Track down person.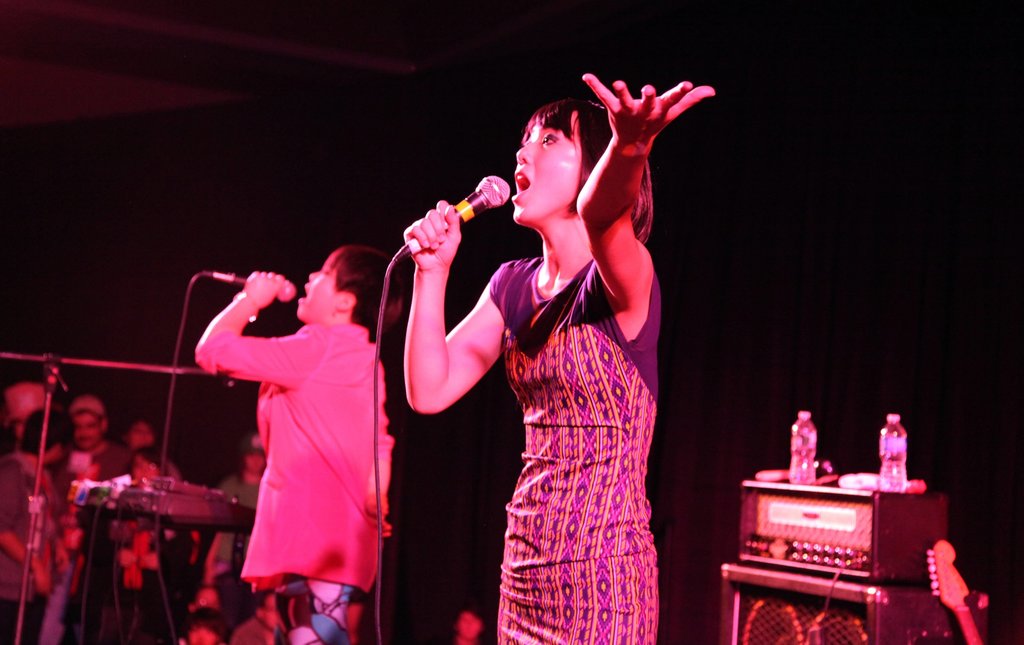
Tracked to [29,397,129,596].
